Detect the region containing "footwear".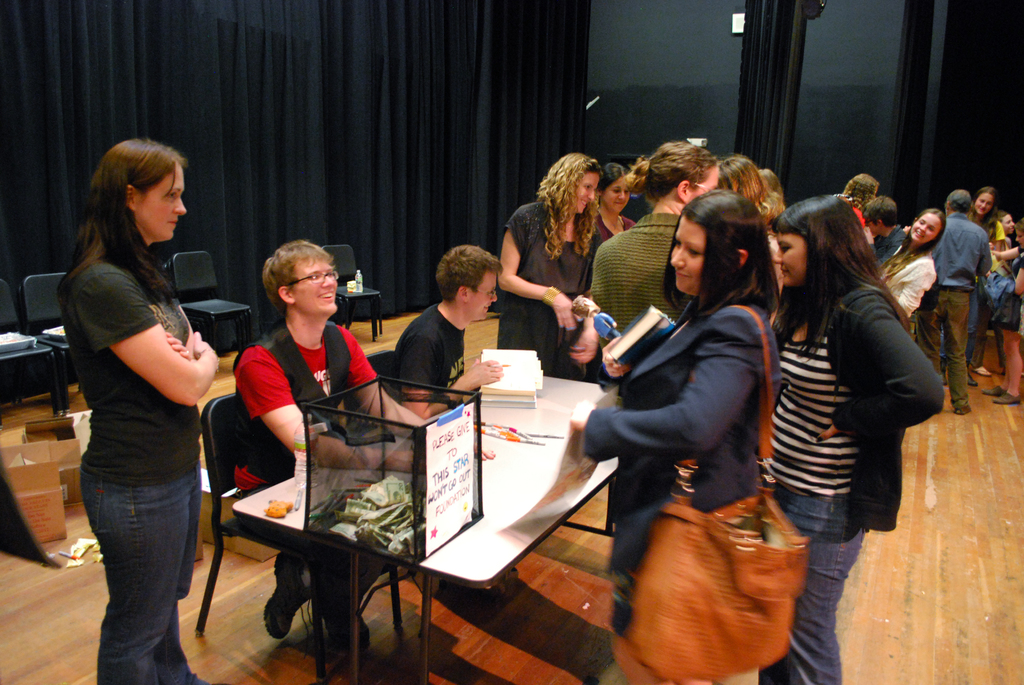
(325, 608, 371, 657).
